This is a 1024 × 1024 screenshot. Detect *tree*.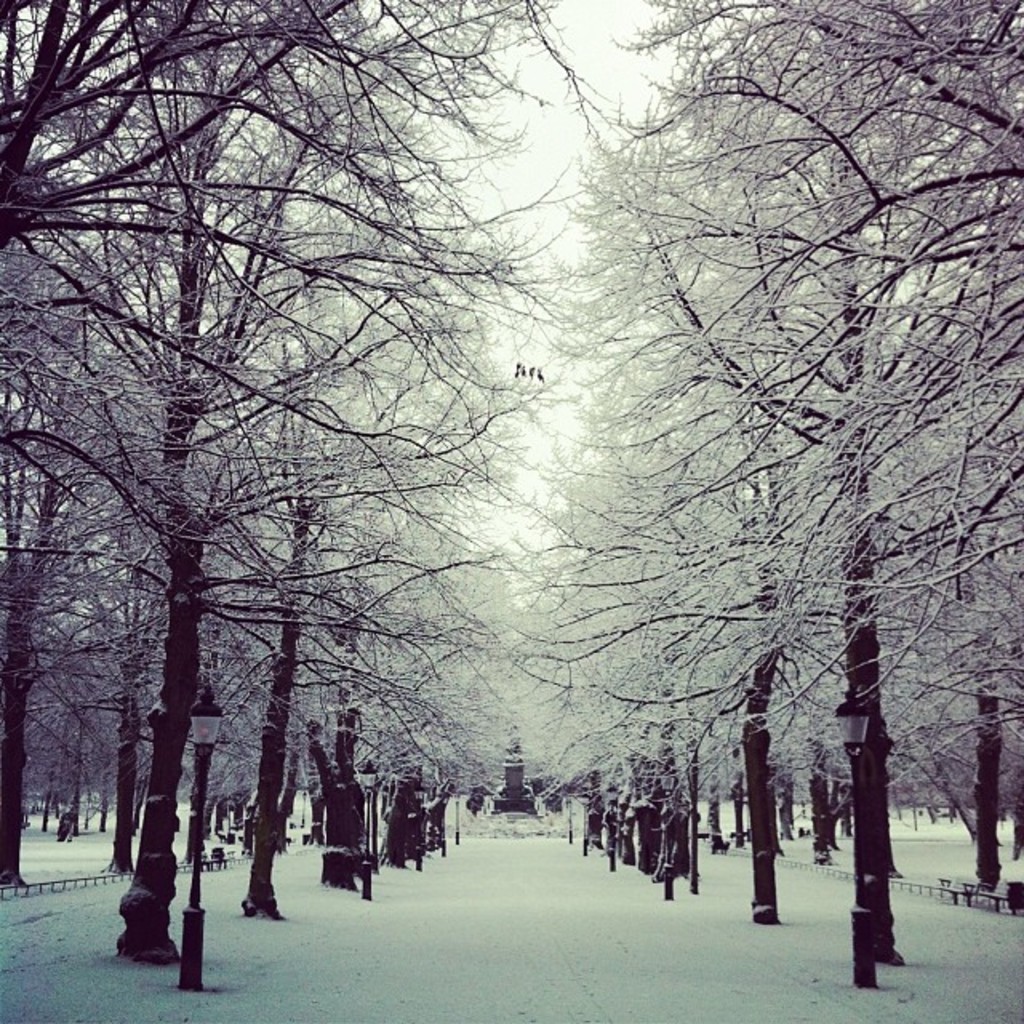
detection(0, 173, 352, 894).
